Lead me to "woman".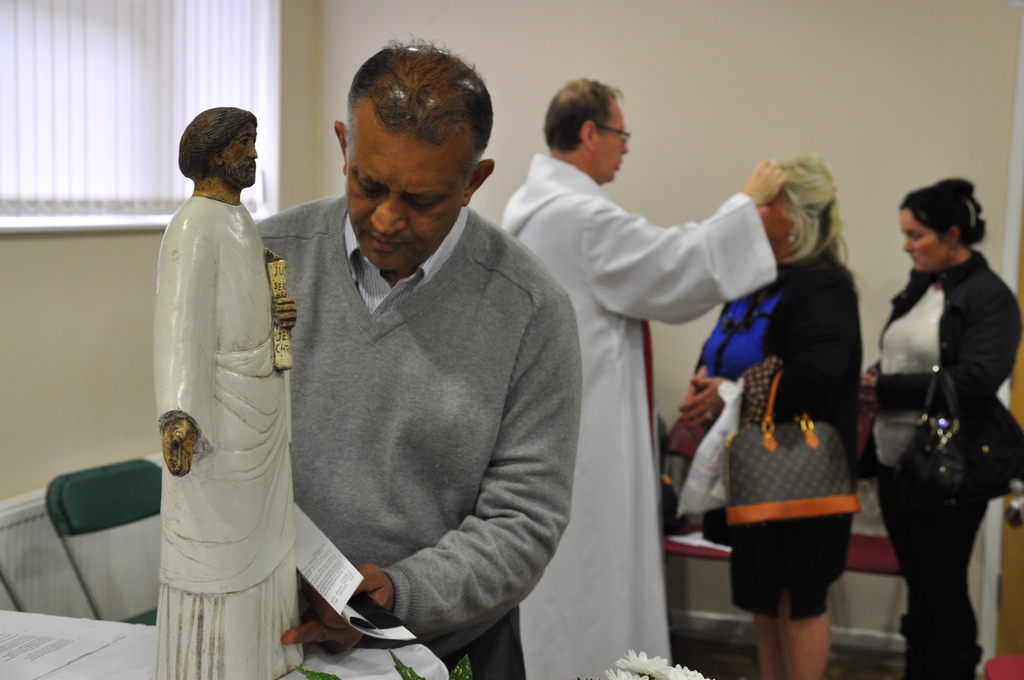
Lead to 866:177:1023:679.
